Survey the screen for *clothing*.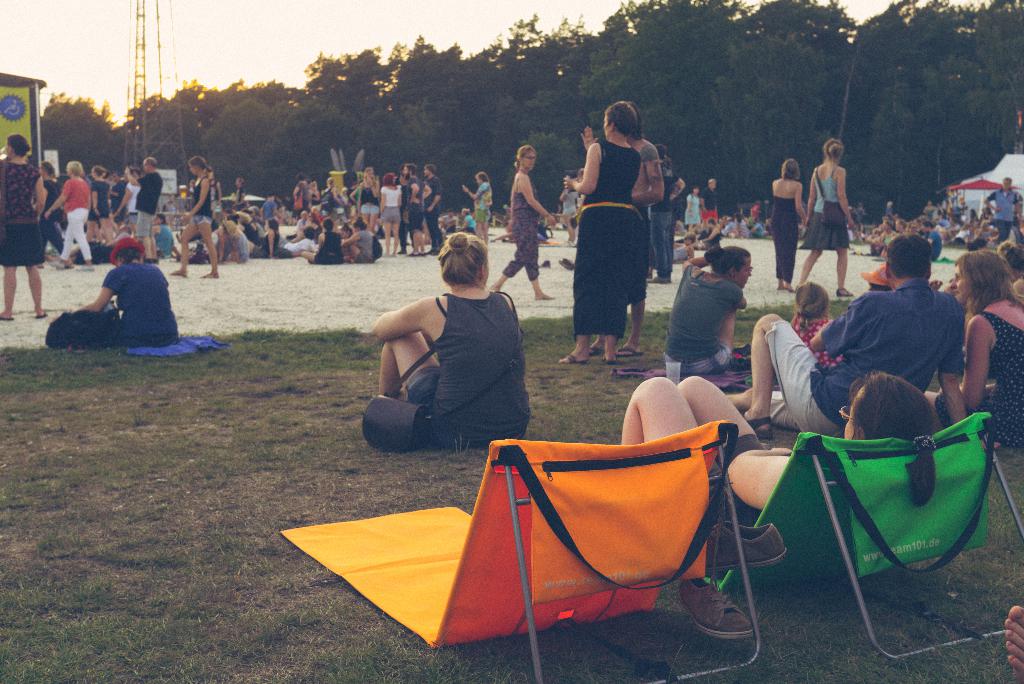
Survey found: detection(355, 229, 378, 262).
